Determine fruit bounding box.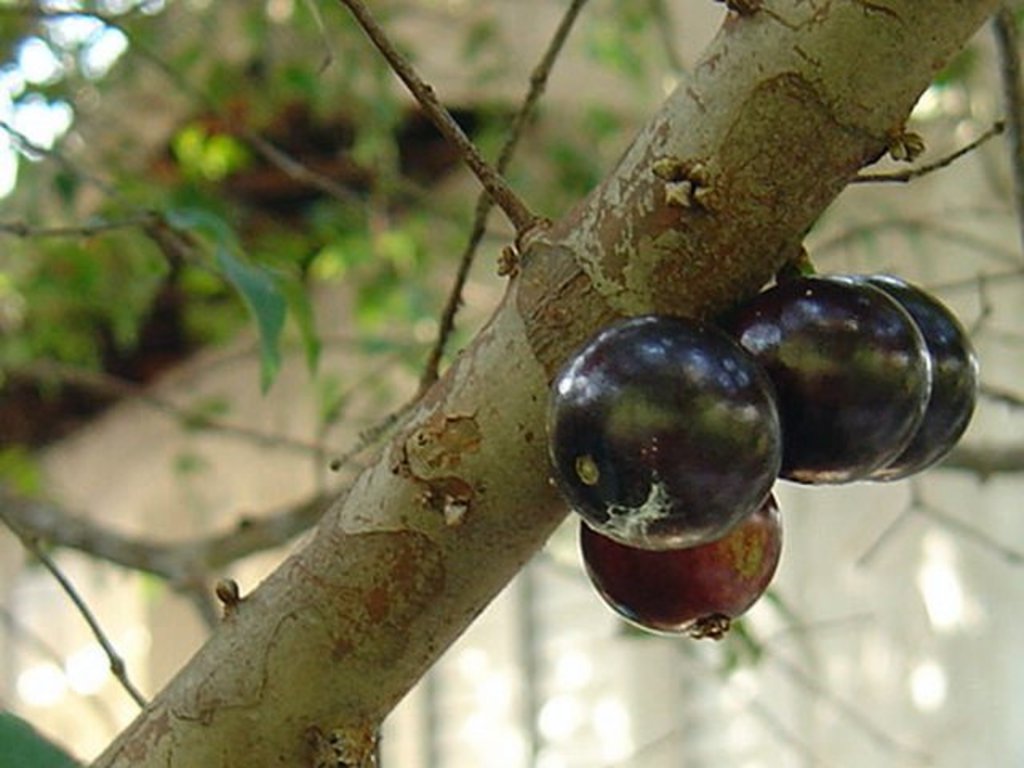
Determined: {"left": 581, "top": 488, "right": 786, "bottom": 640}.
